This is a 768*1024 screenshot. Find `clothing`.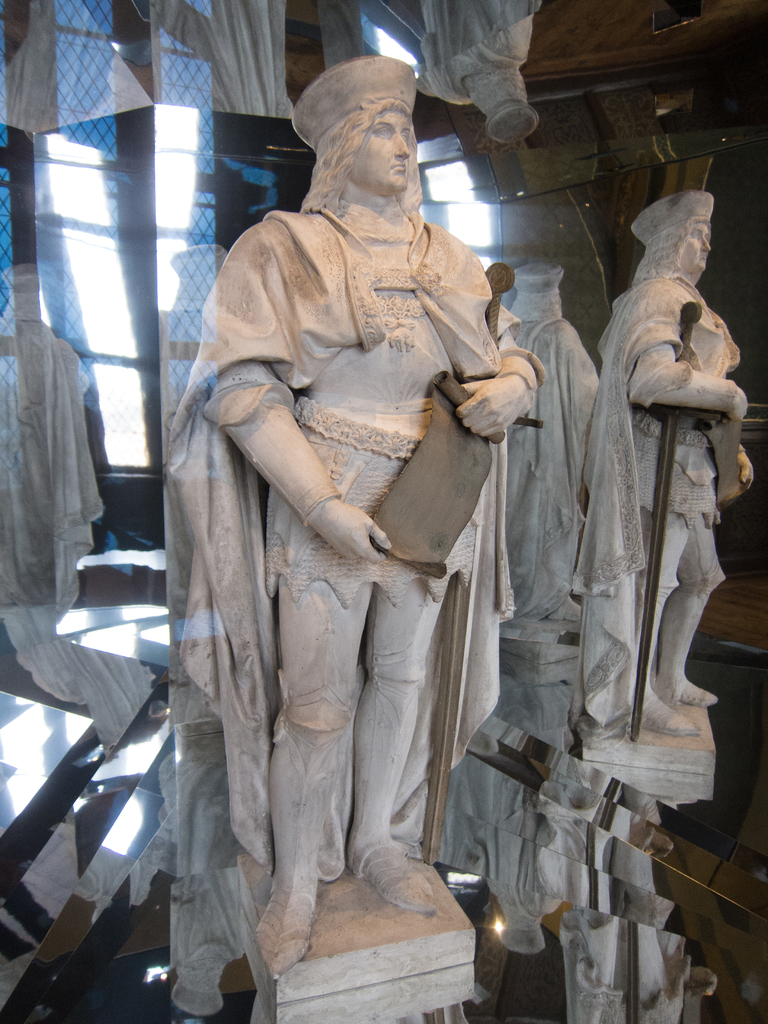
Bounding box: [180,154,541,915].
